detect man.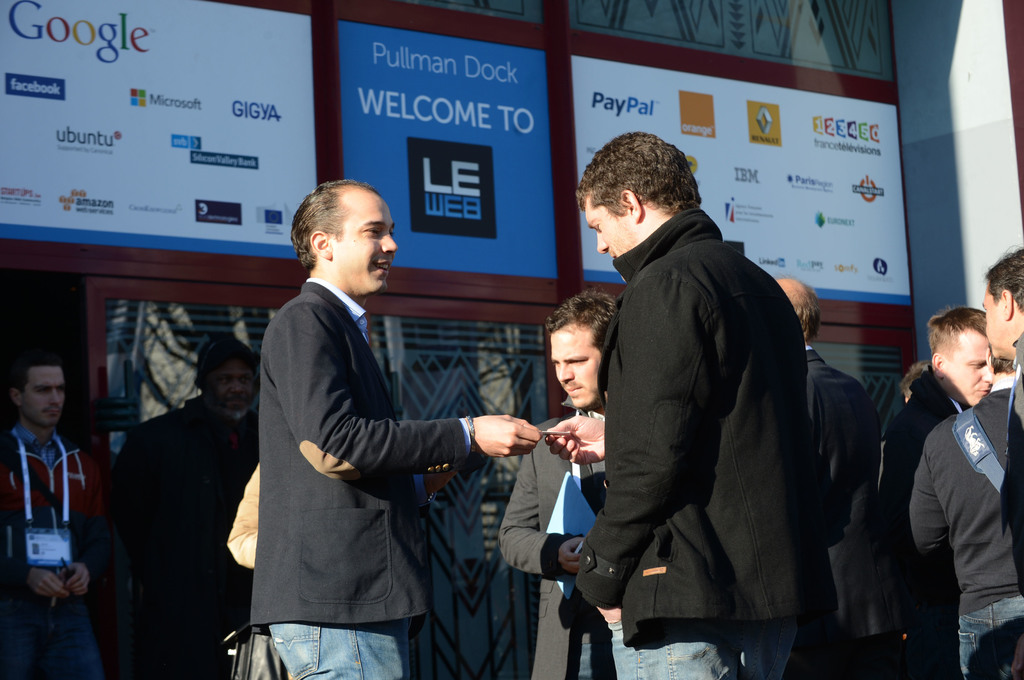
Detected at <bbox>227, 177, 500, 679</bbox>.
